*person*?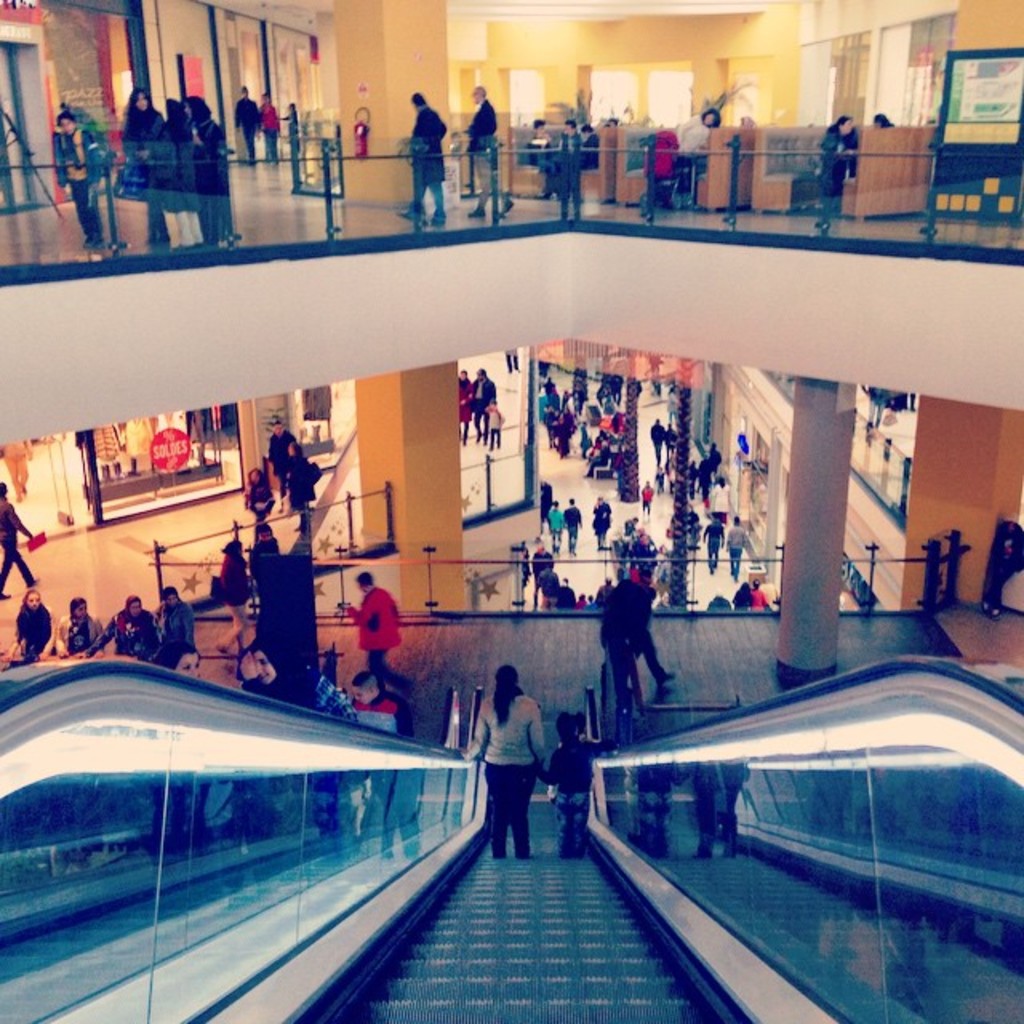
bbox(475, 405, 498, 445)
